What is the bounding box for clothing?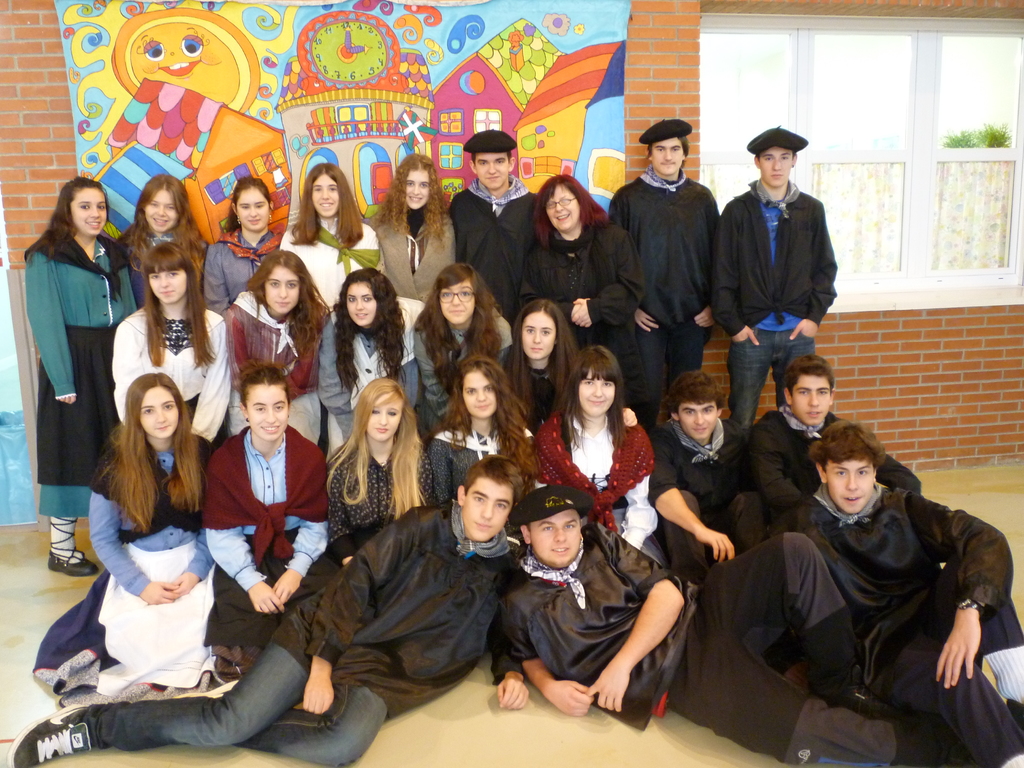
pyautogui.locateOnScreen(736, 400, 928, 557).
